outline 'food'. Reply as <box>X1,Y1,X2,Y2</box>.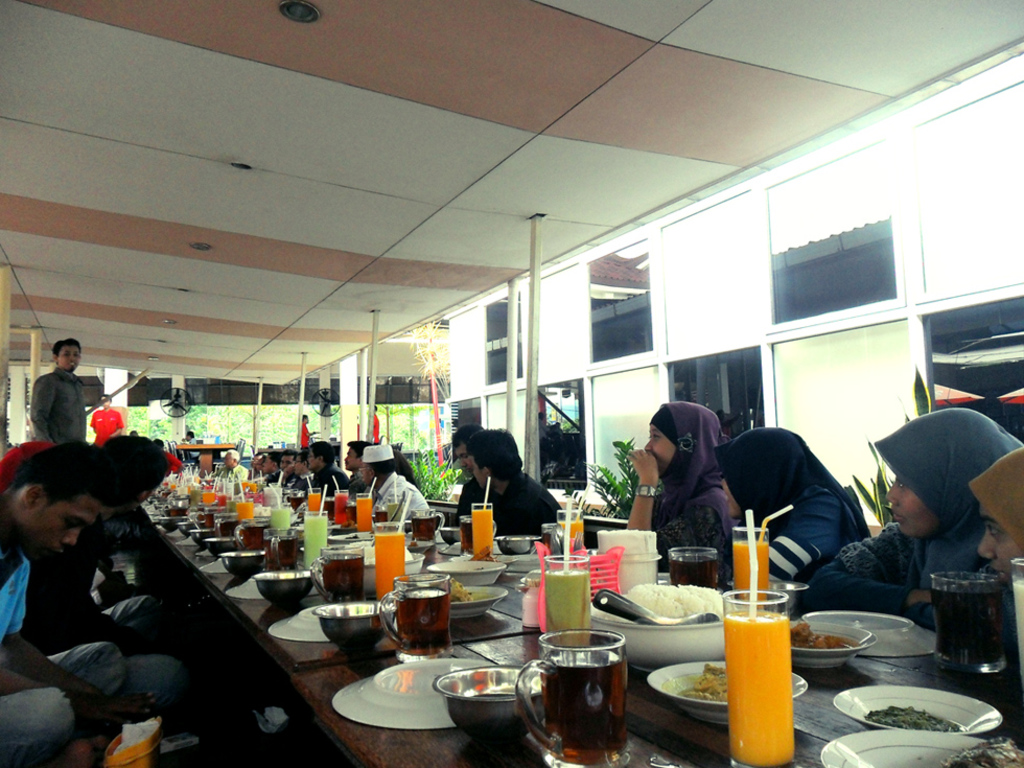
<box>364,543,416,566</box>.
